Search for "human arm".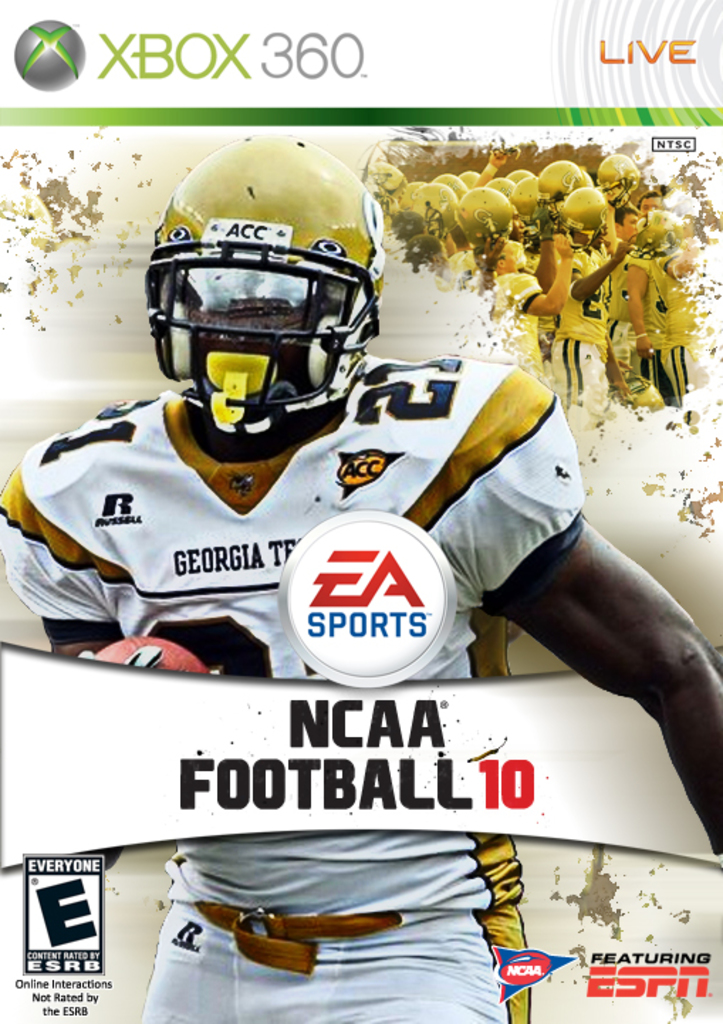
Found at <bbox>473, 466, 722, 822</bbox>.
